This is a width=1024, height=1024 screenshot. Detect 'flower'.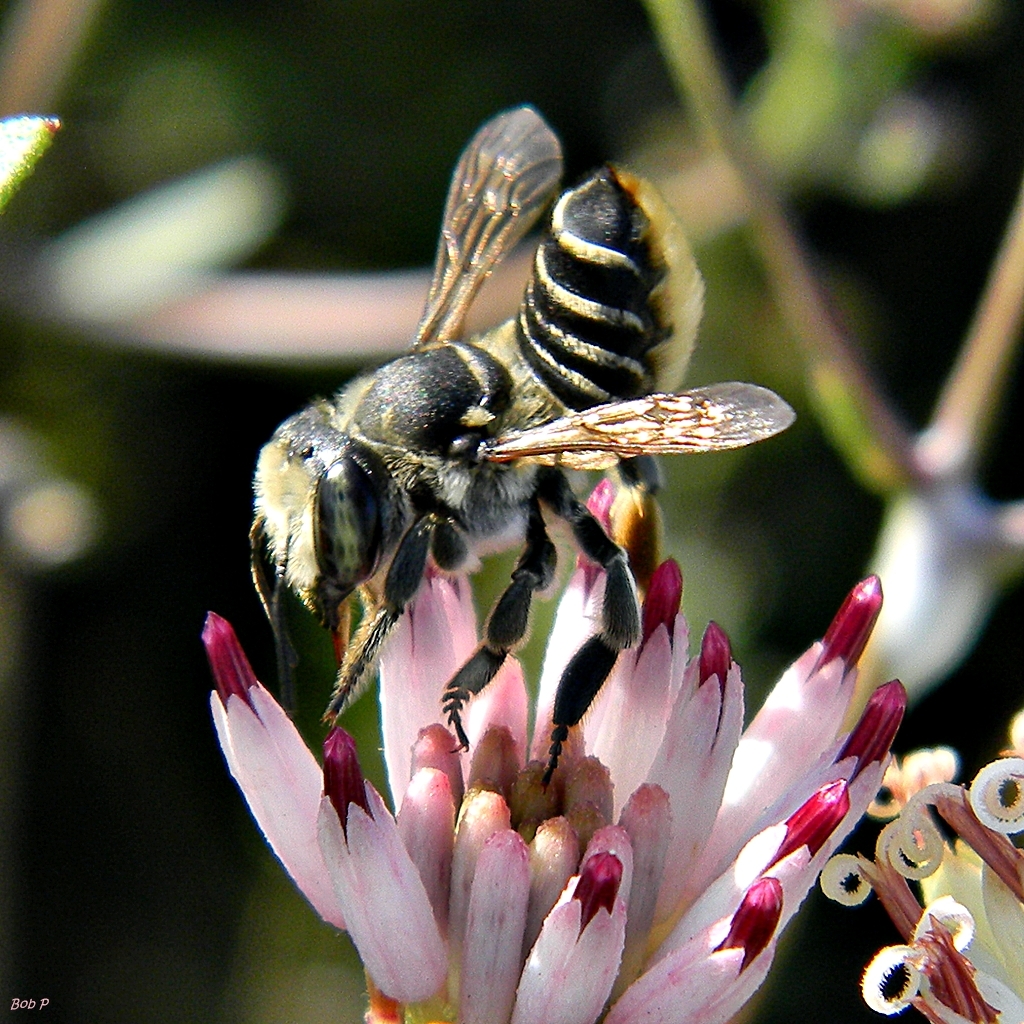
<box>153,447,954,1021</box>.
